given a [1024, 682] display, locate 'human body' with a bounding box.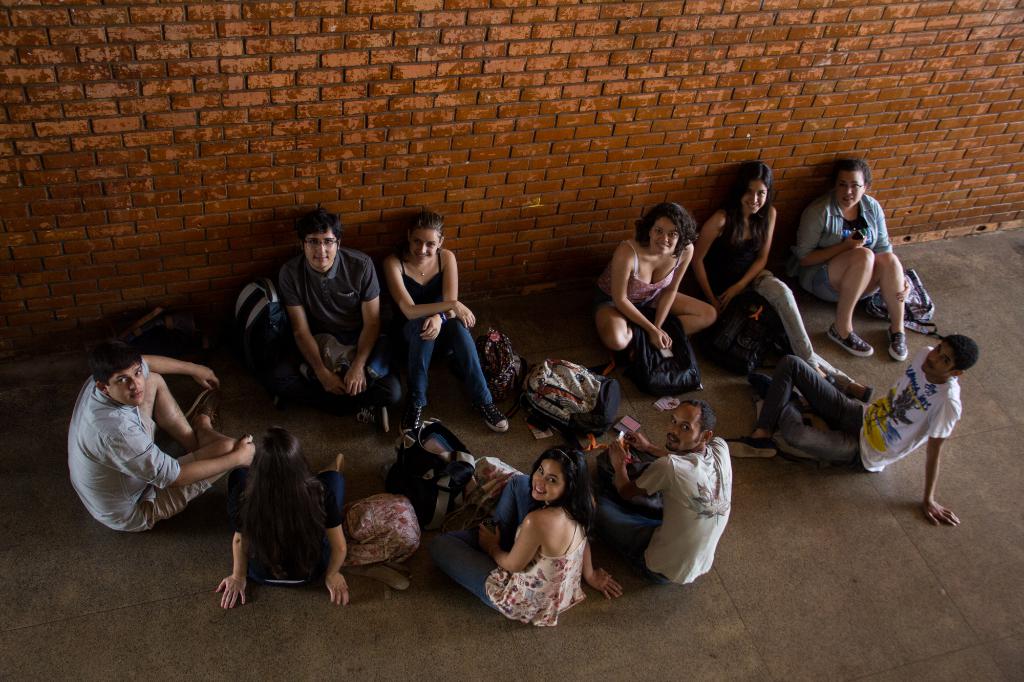
Located: 212:454:349:607.
